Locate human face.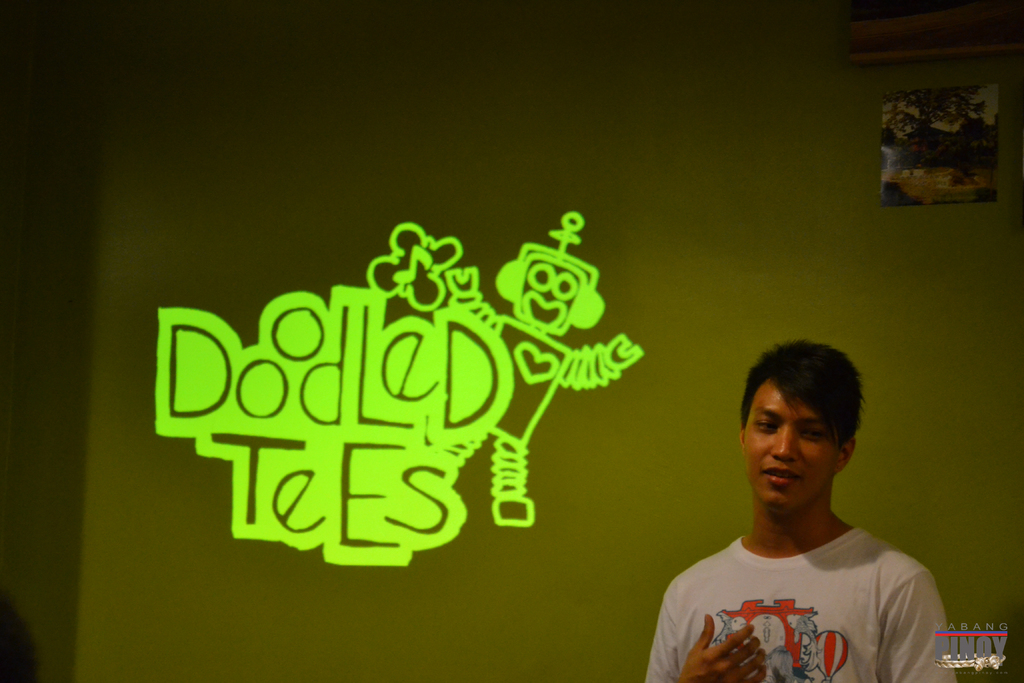
Bounding box: box(745, 371, 836, 512).
